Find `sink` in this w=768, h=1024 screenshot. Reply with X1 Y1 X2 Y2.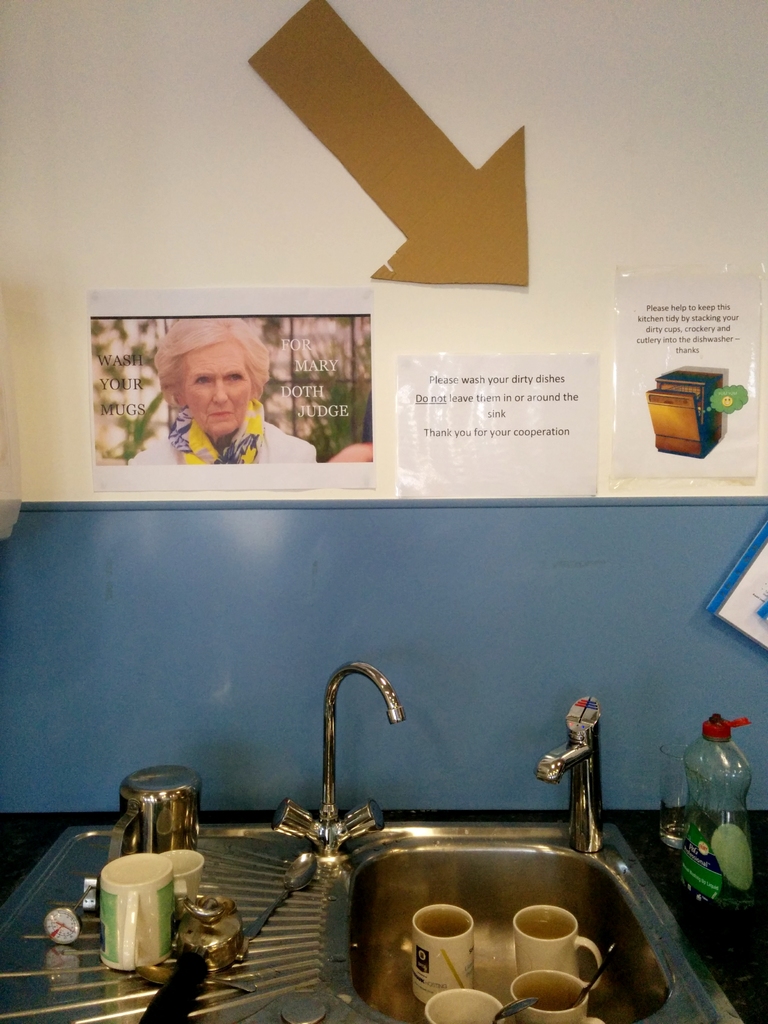
330 675 676 1009.
